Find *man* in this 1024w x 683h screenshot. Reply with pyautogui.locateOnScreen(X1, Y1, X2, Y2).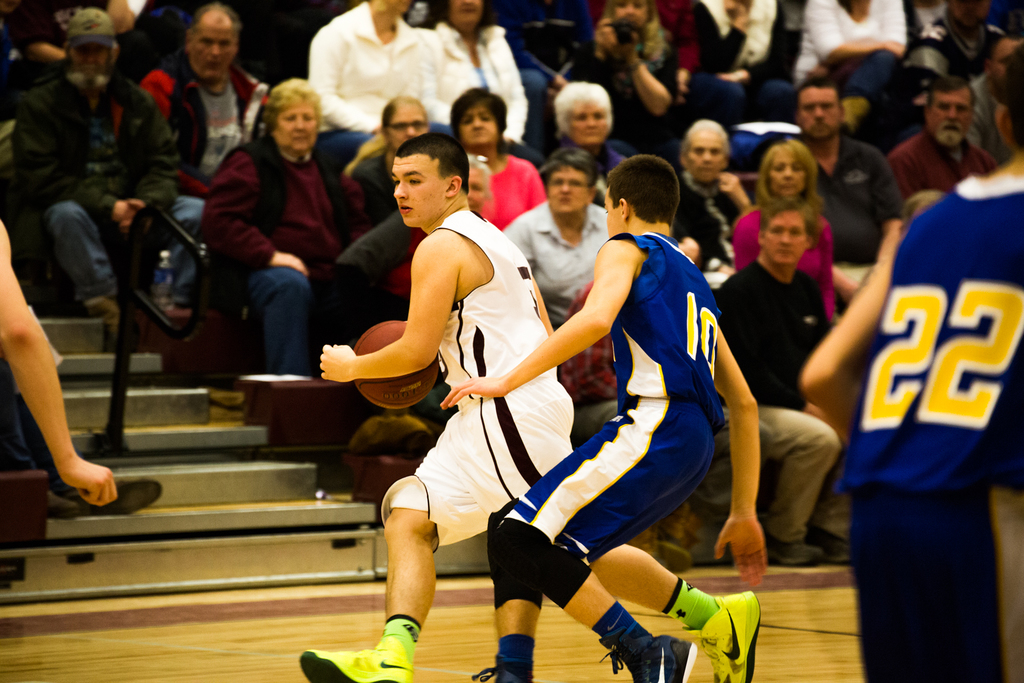
pyautogui.locateOnScreen(794, 77, 897, 287).
